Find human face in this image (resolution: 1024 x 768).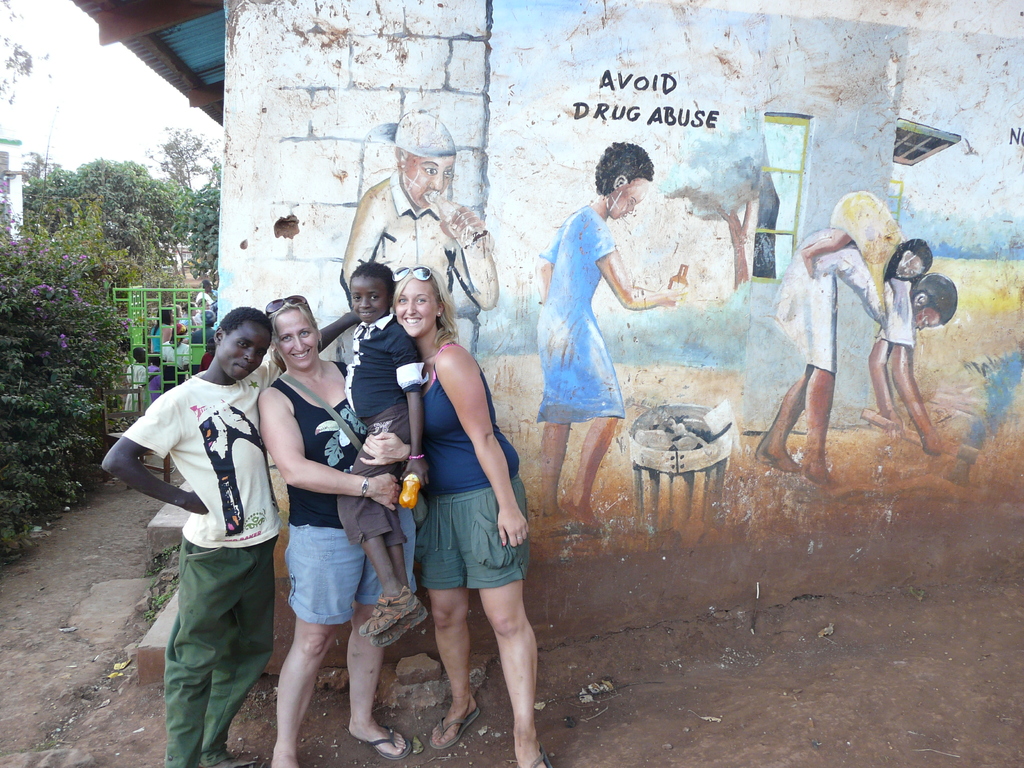
{"x1": 273, "y1": 311, "x2": 321, "y2": 372}.
